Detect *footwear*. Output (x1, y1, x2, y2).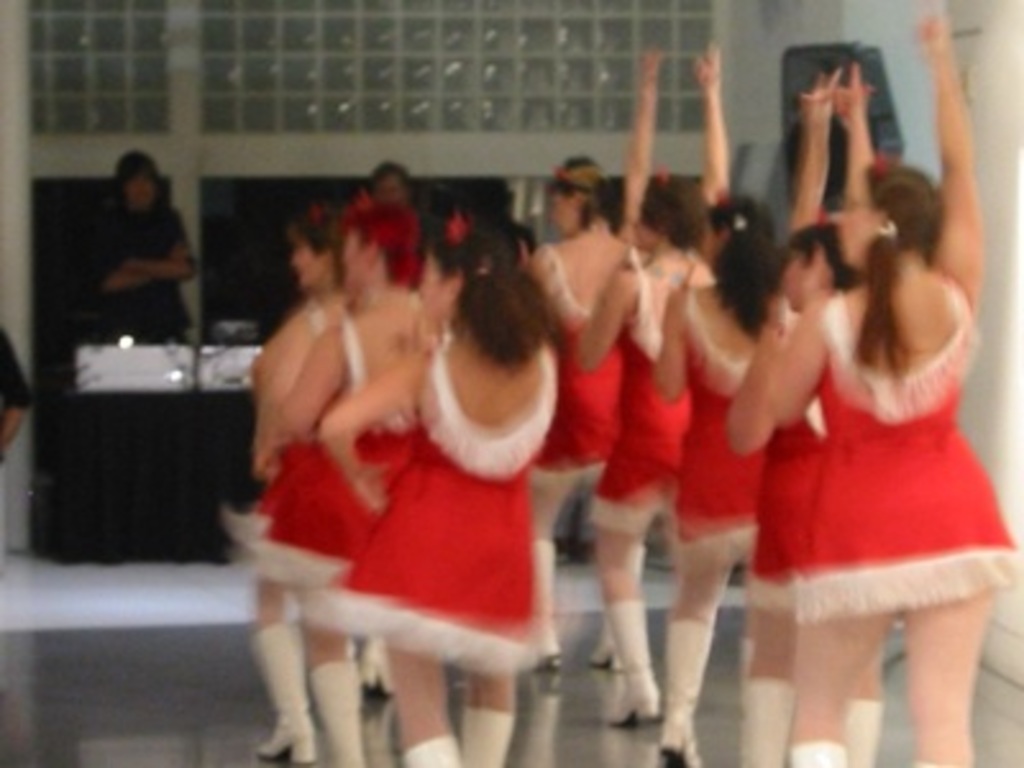
(525, 540, 561, 673).
